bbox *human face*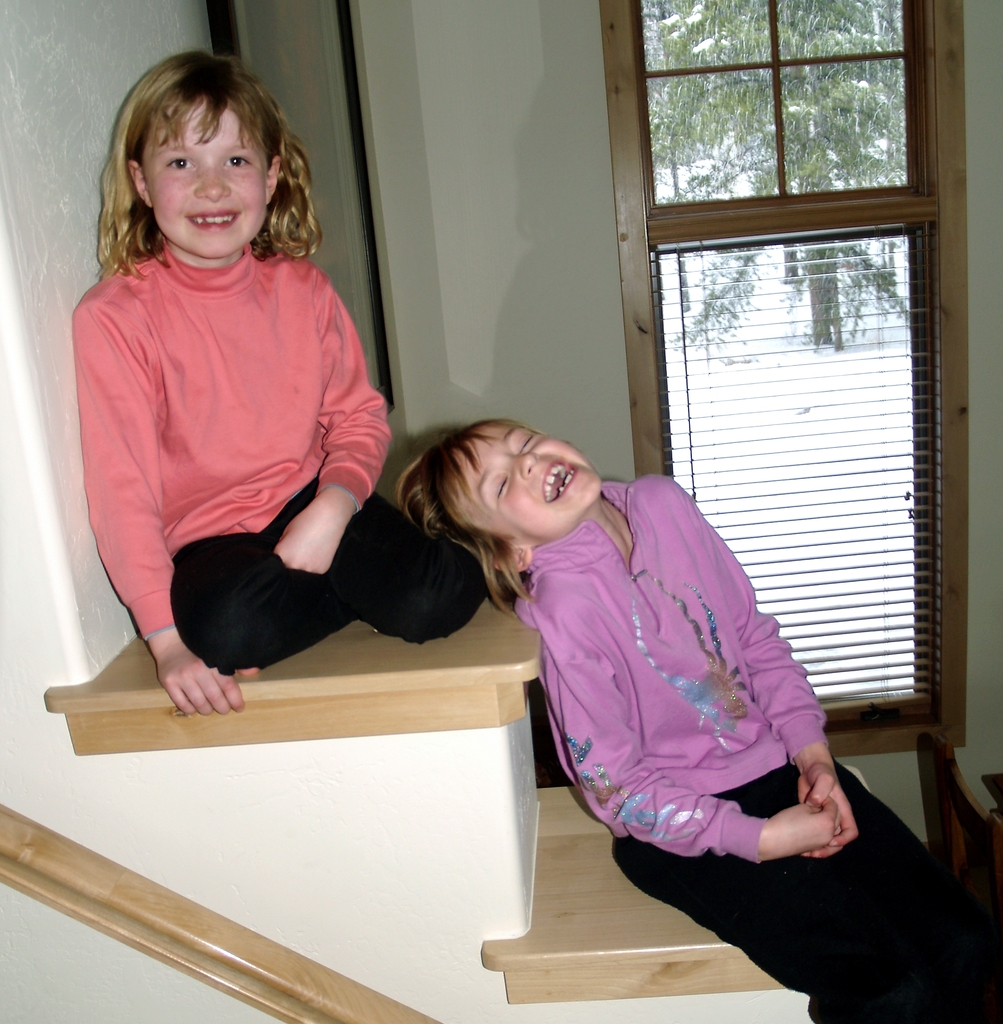
locate(459, 424, 604, 543)
